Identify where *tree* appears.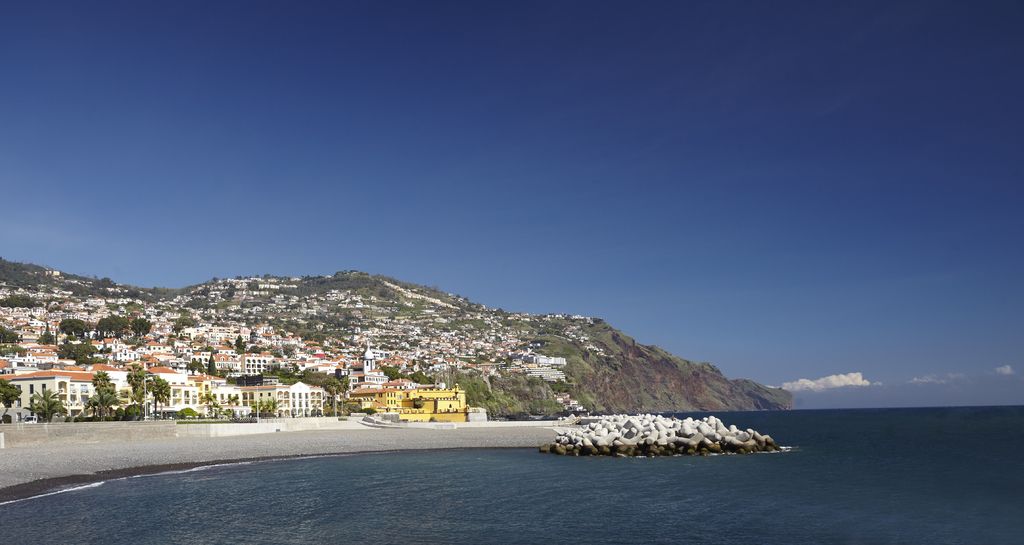
Appears at l=25, t=386, r=69, b=422.
